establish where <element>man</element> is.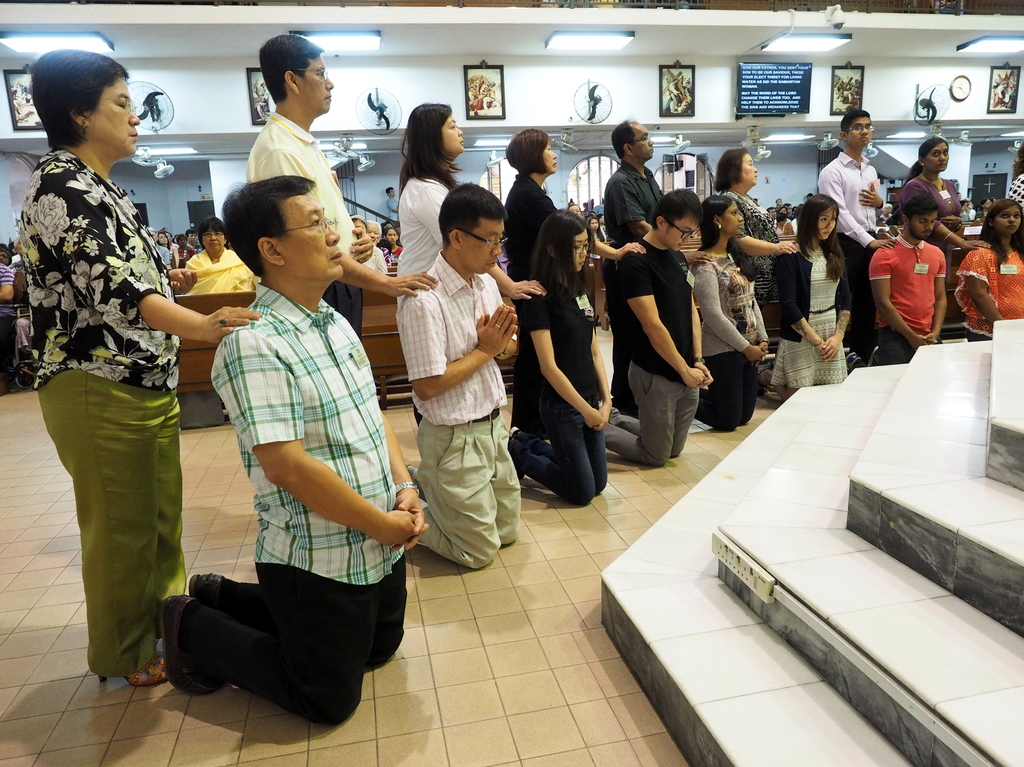
Established at box=[386, 184, 399, 229].
